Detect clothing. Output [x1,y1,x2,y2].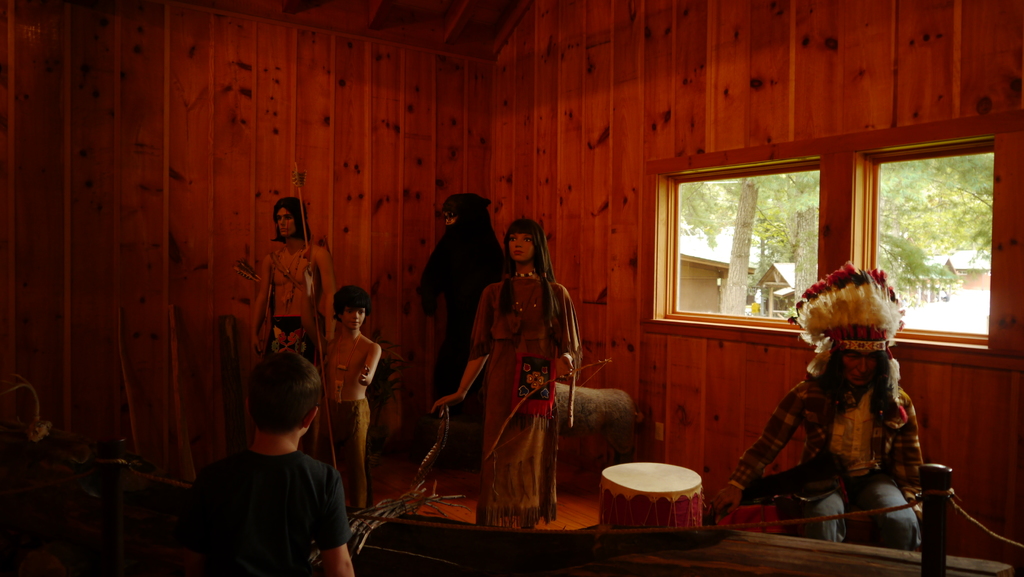
[184,448,353,576].
